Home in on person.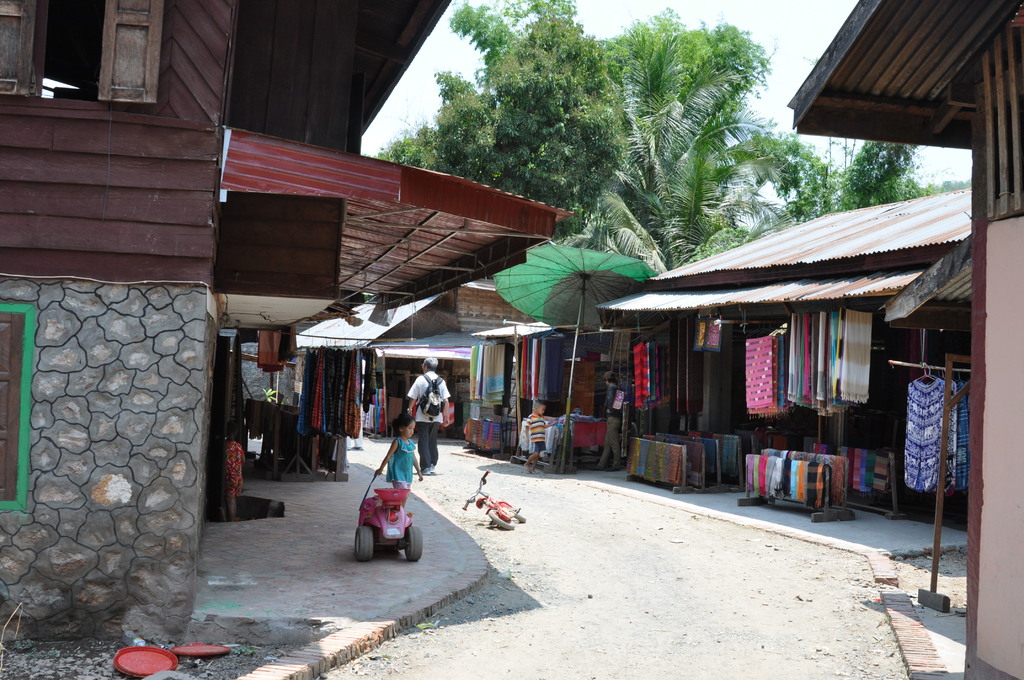
Homed in at 227:420:247:521.
